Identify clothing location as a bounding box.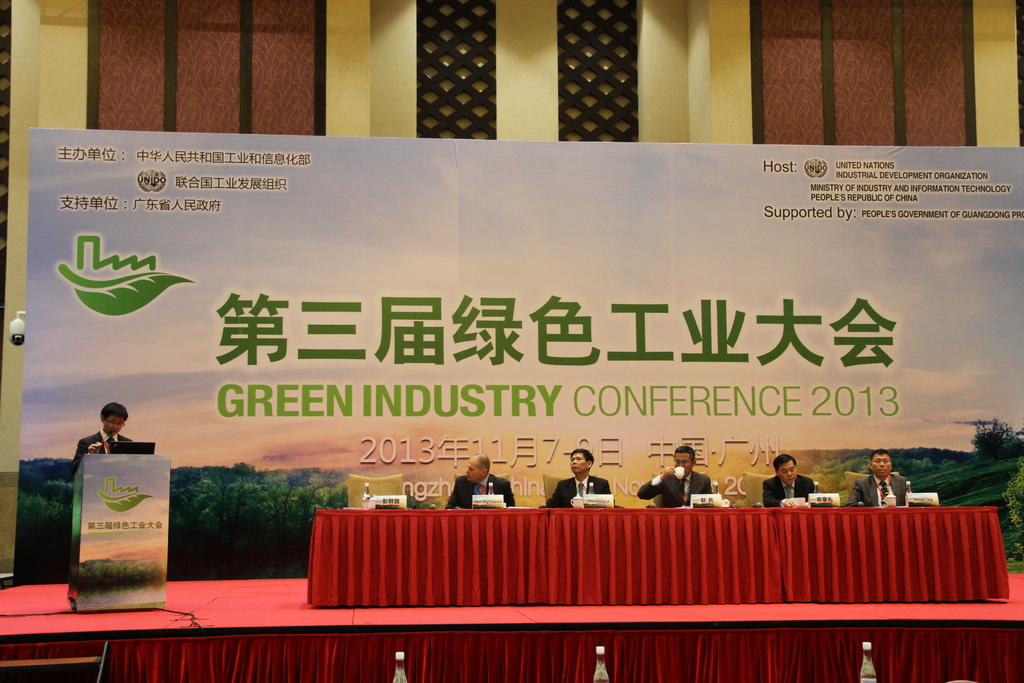
[76, 433, 125, 466].
